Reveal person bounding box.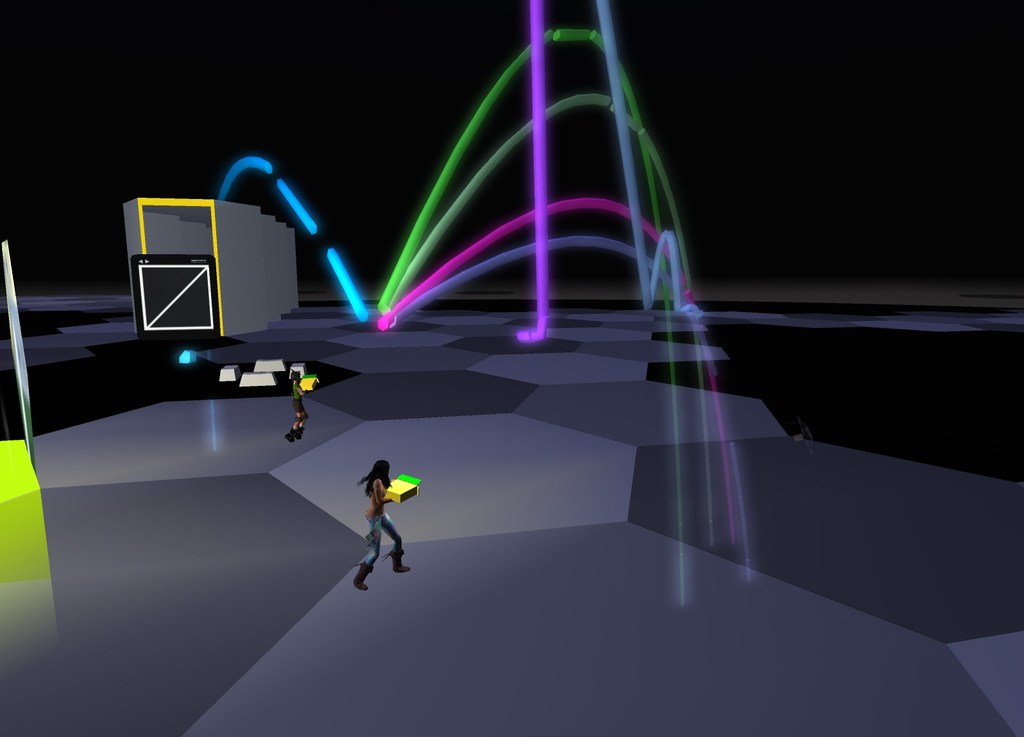
Revealed: {"x1": 345, "y1": 459, "x2": 416, "y2": 596}.
